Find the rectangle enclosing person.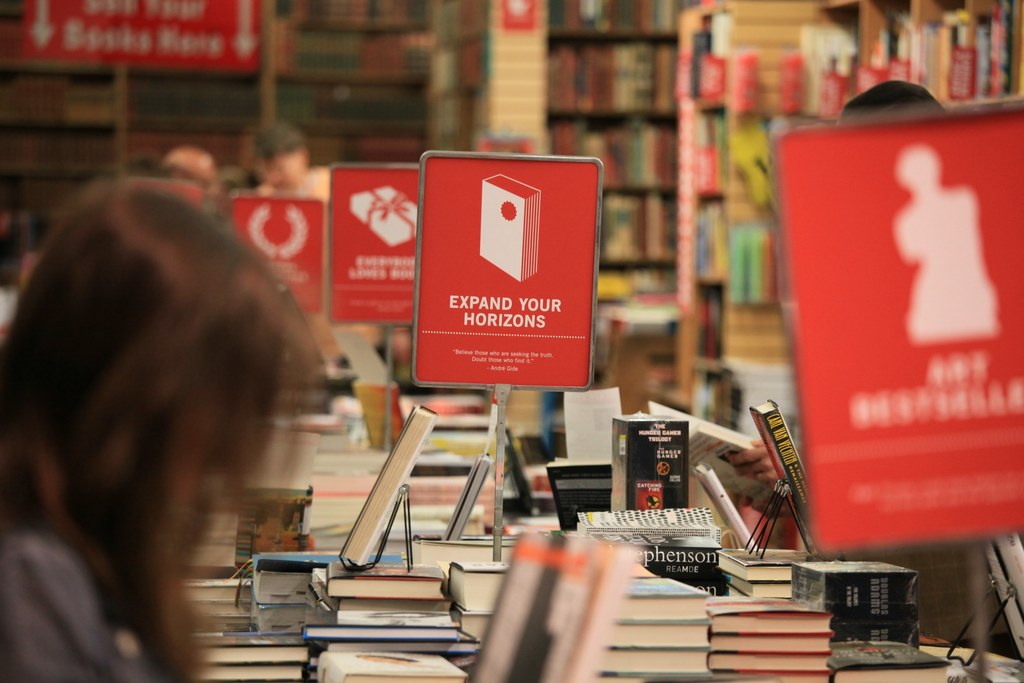
244/122/333/214.
